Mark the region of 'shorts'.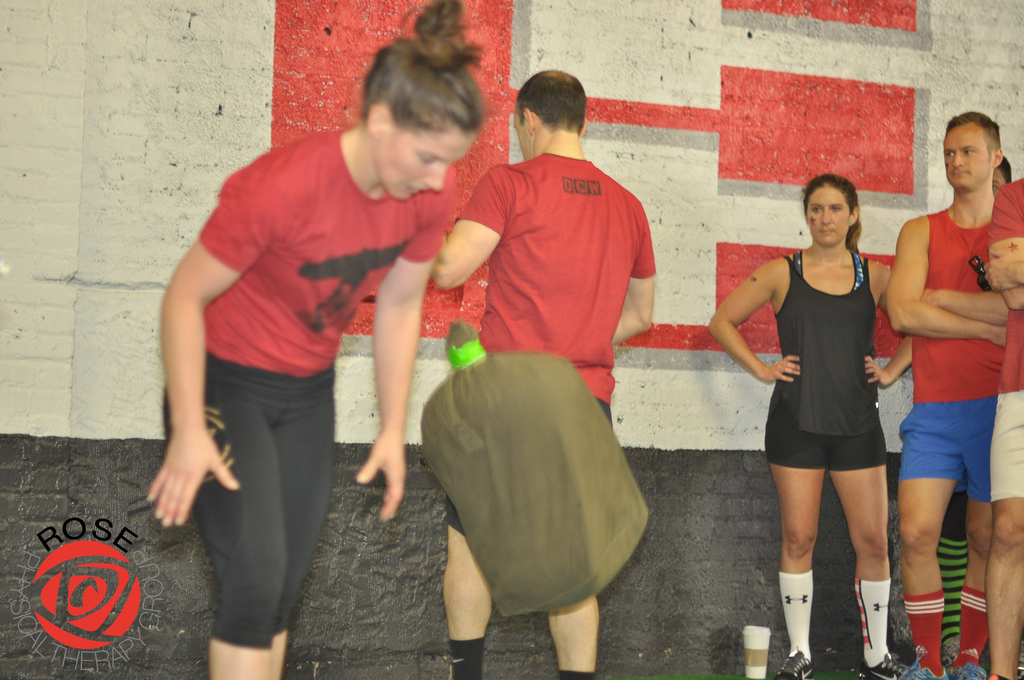
Region: (892, 360, 1007, 515).
